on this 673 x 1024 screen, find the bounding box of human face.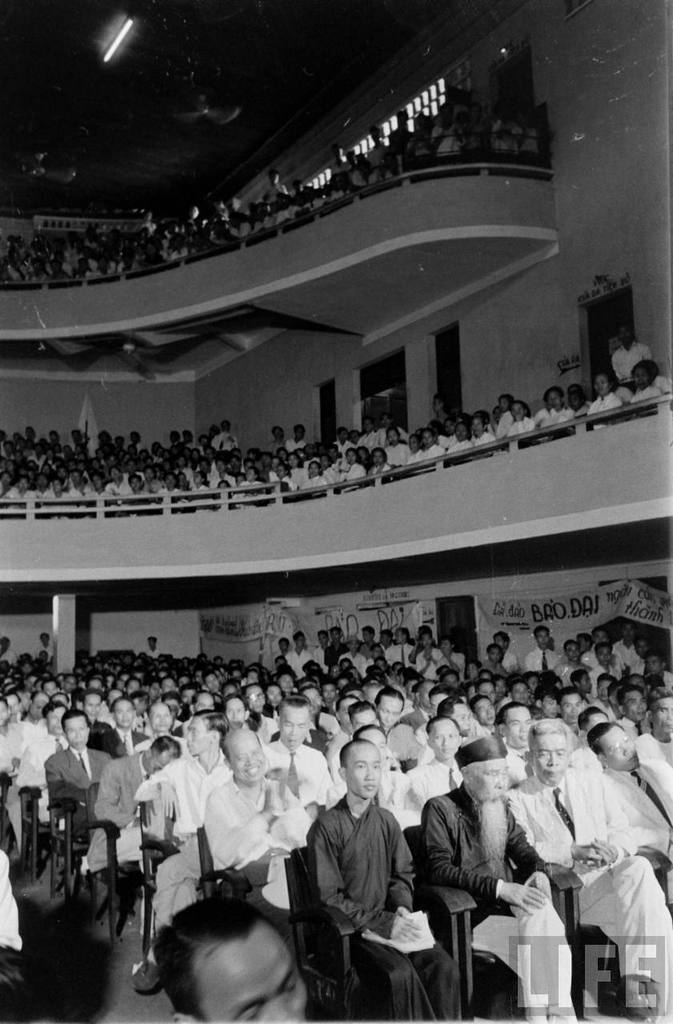
Bounding box: (231,735,266,778).
